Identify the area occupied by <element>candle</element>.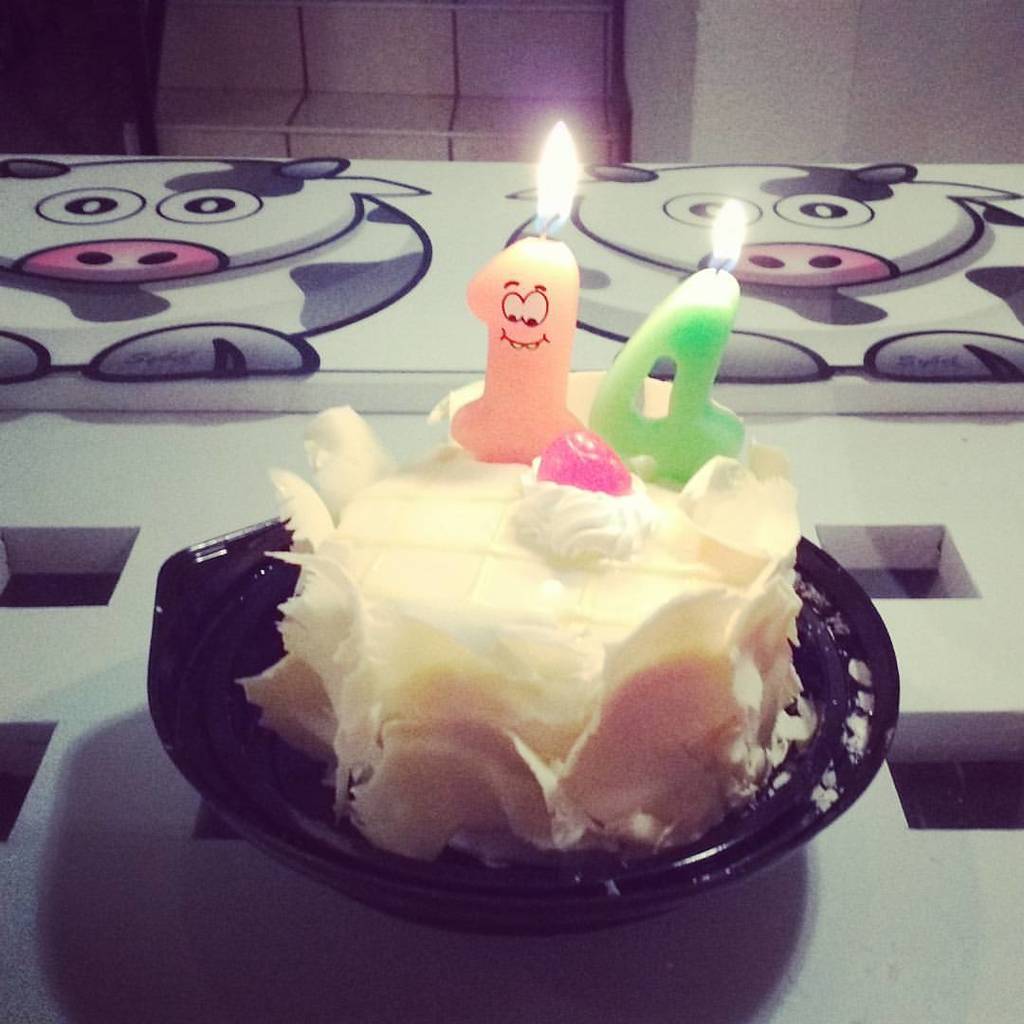
Area: {"x1": 591, "y1": 200, "x2": 746, "y2": 487}.
